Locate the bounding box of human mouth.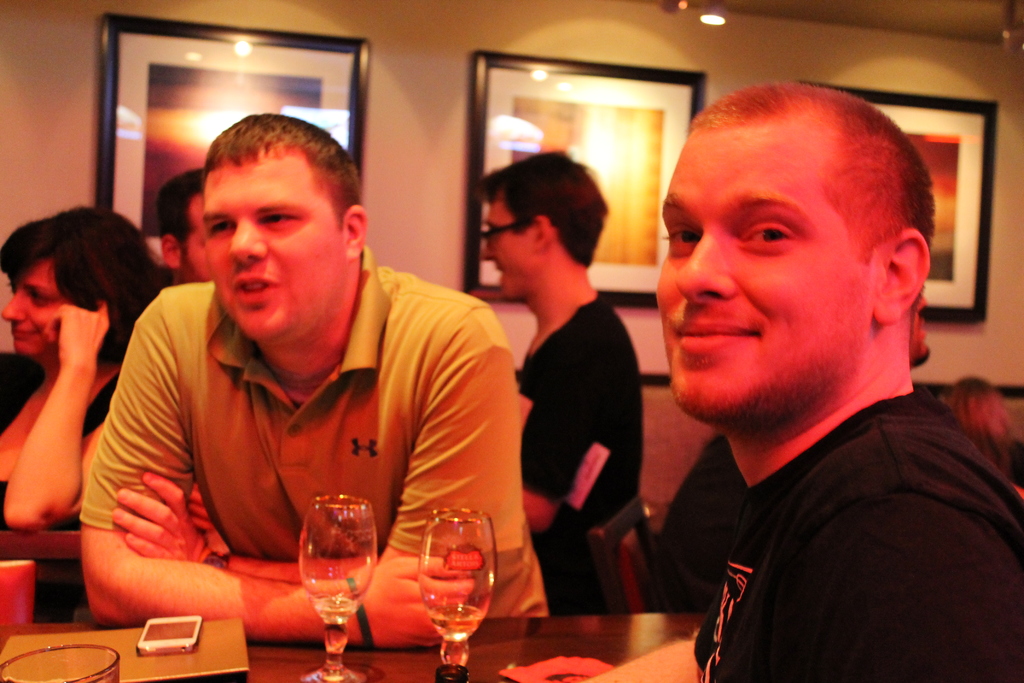
Bounding box: [6, 320, 38, 347].
